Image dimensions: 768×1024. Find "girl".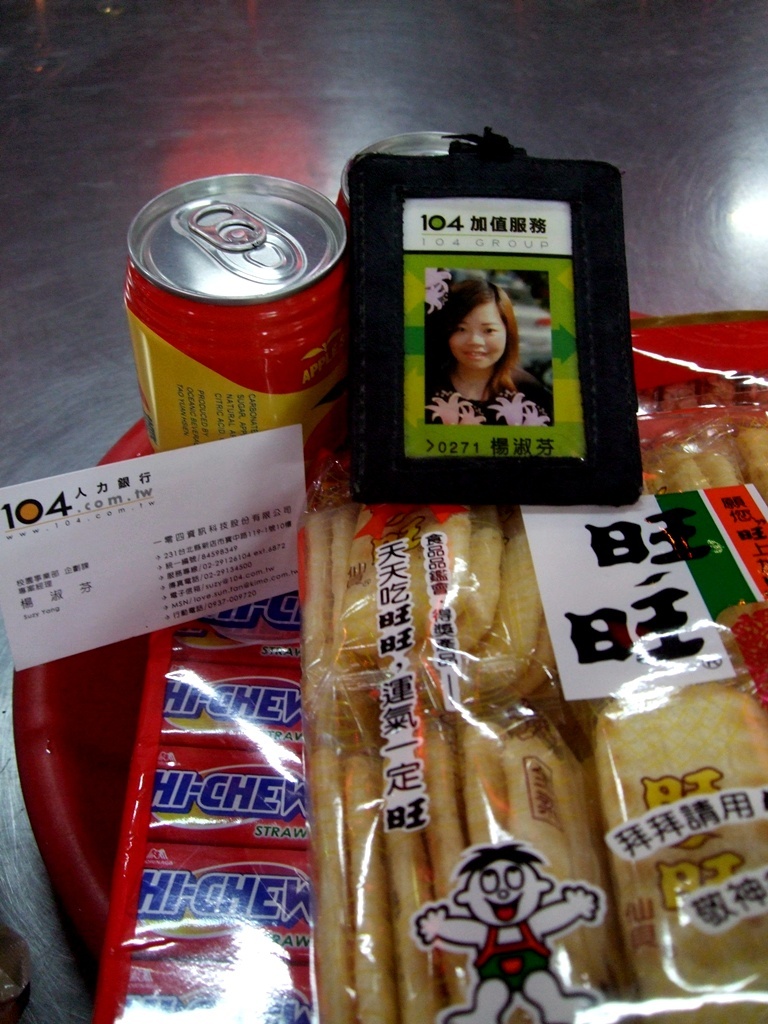
[left=422, top=285, right=536, bottom=432].
